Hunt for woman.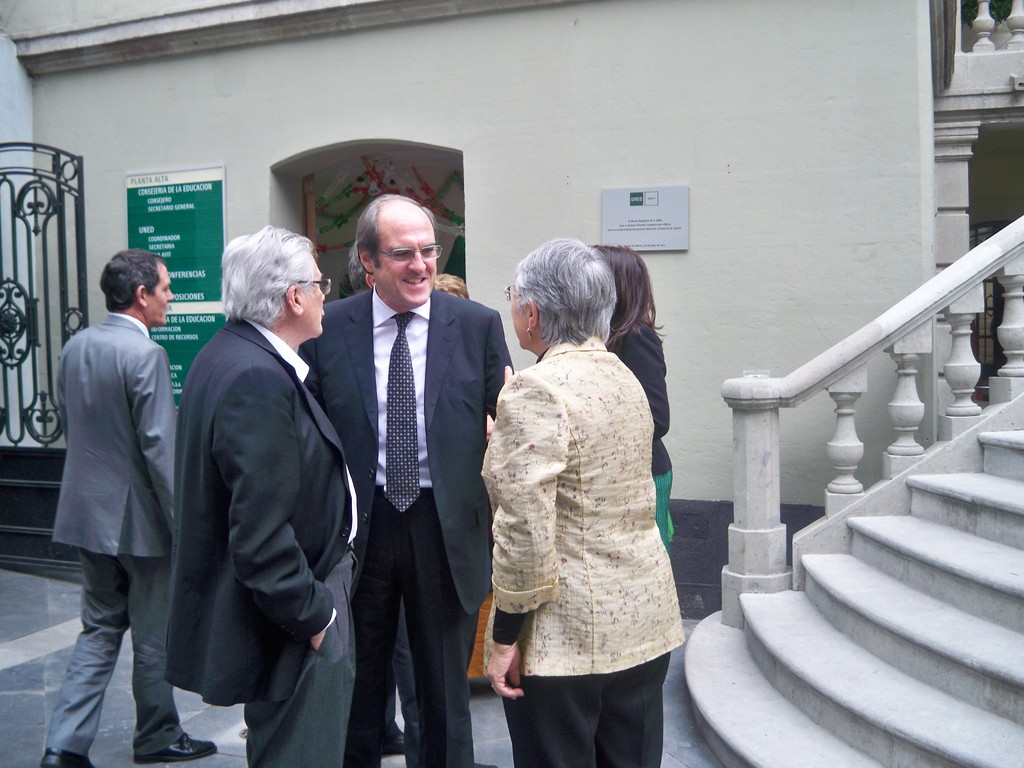
Hunted down at left=603, top=247, right=667, bottom=551.
